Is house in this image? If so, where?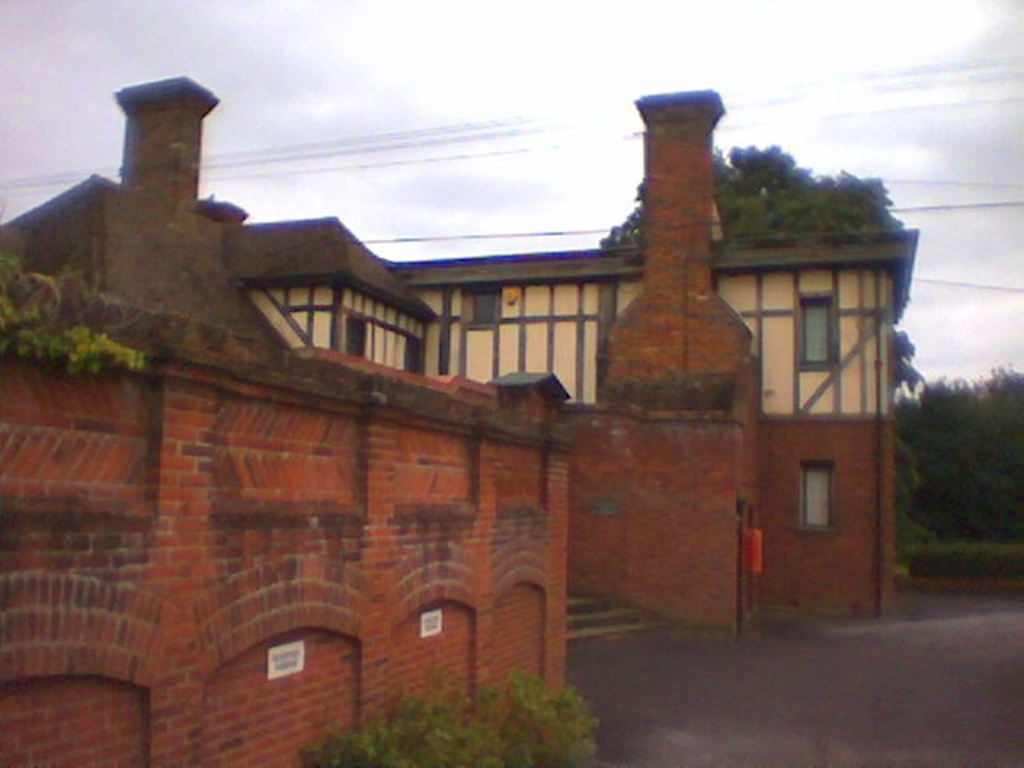
Yes, at [0, 86, 920, 766].
